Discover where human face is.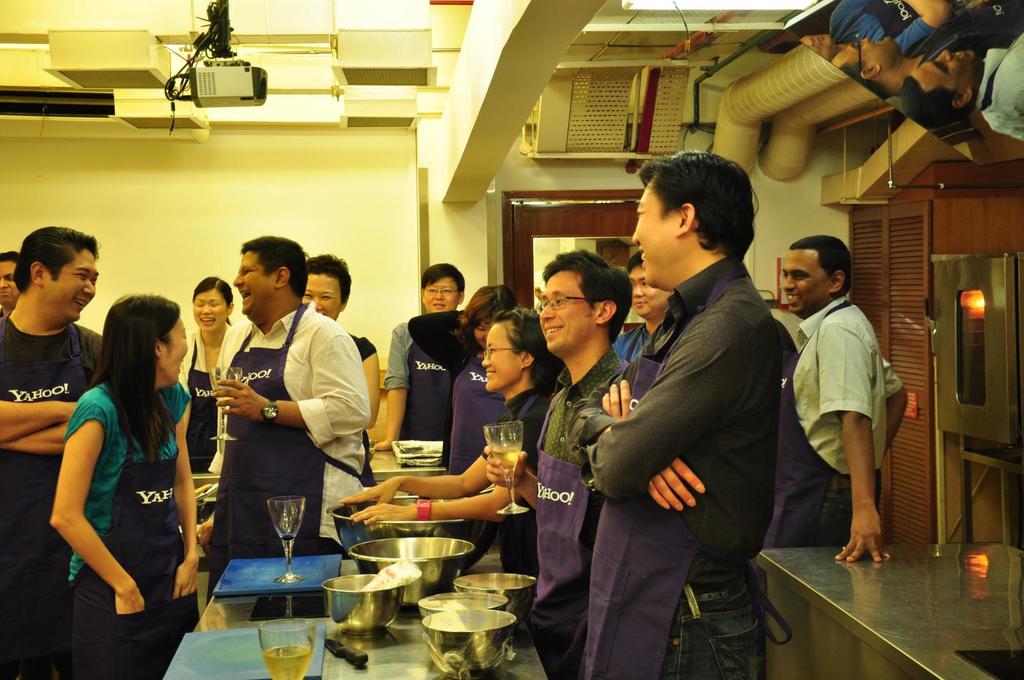
Discovered at (195,295,231,332).
